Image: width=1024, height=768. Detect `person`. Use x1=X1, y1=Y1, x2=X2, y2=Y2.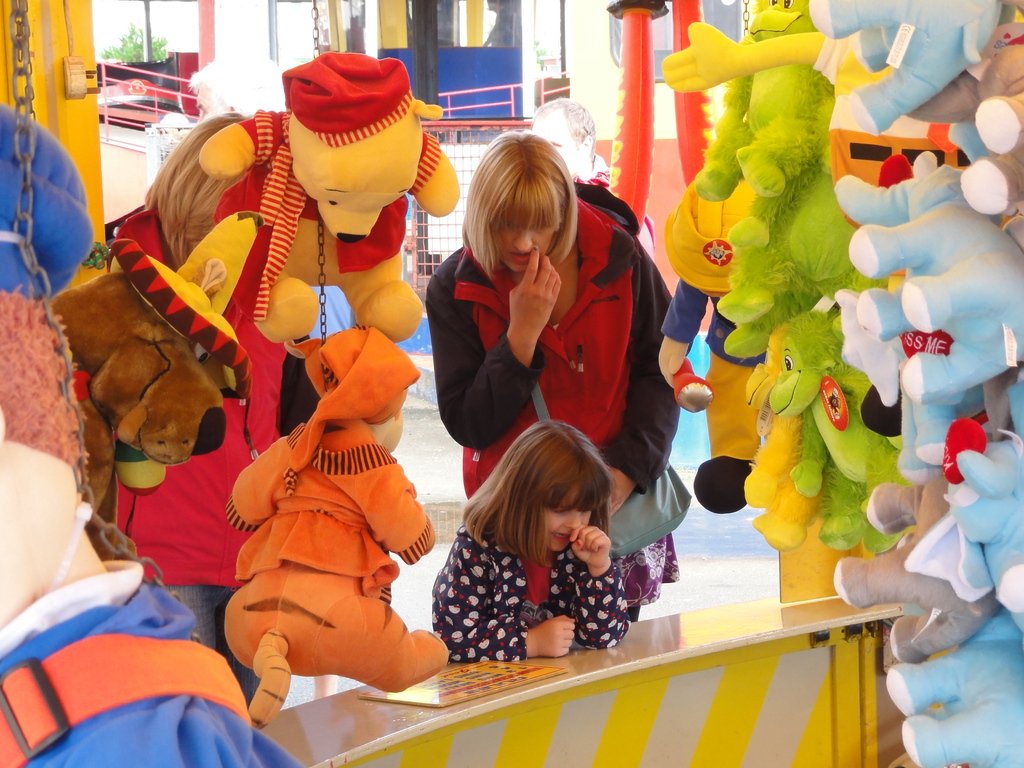
x1=531, y1=93, x2=654, y2=263.
